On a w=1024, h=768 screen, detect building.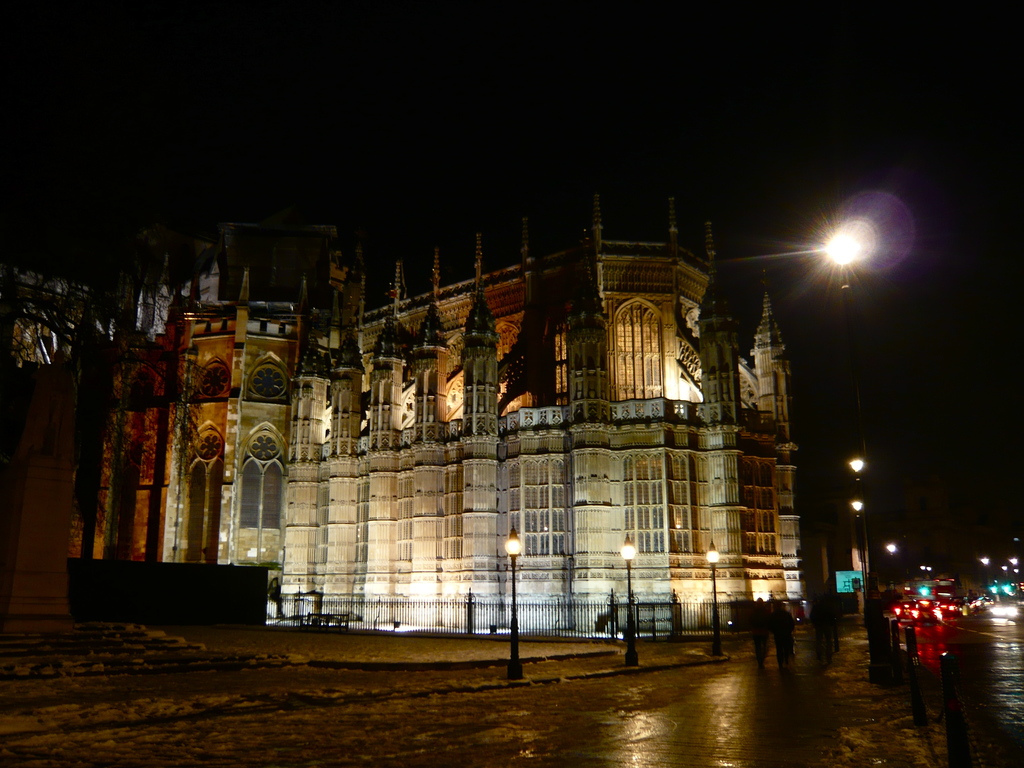
BBox(0, 196, 820, 652).
